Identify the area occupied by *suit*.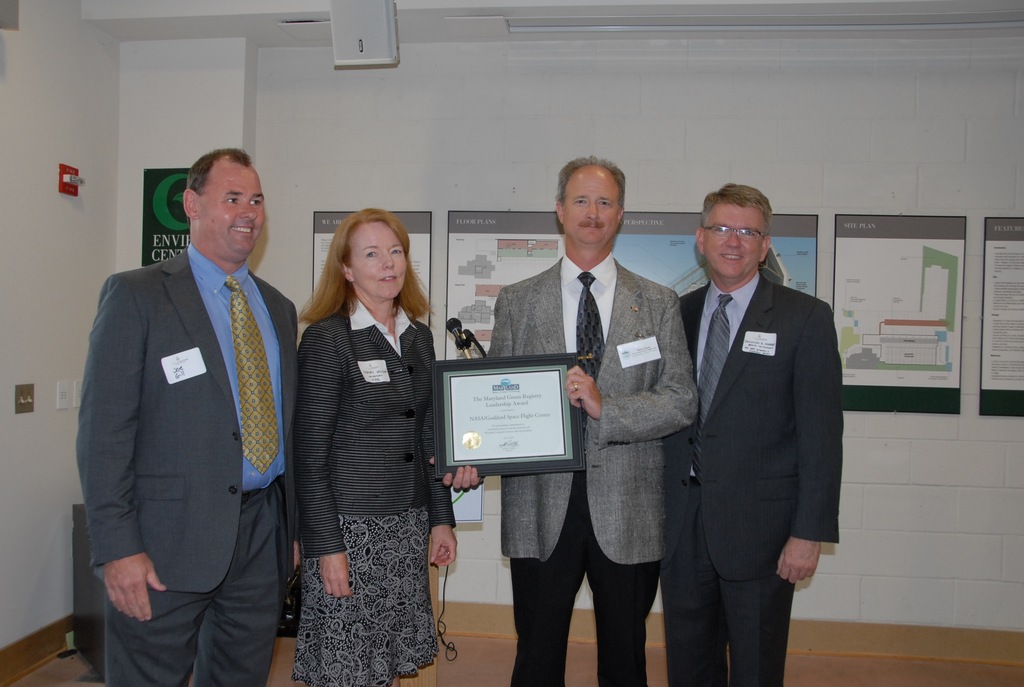
Area: <bbox>676, 269, 842, 686</bbox>.
